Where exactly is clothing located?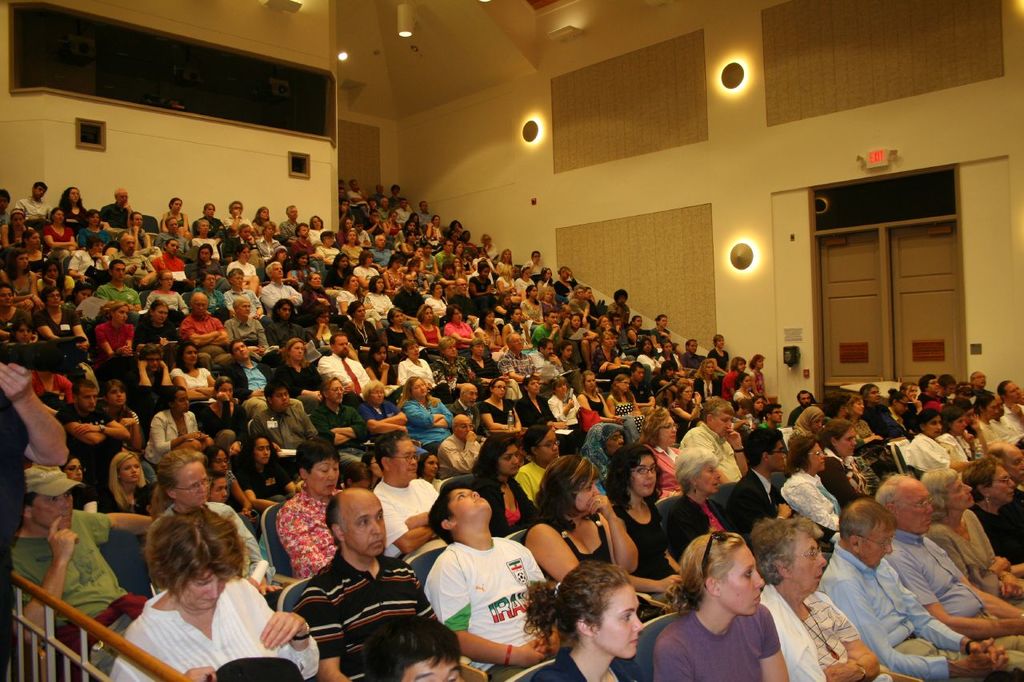
Its bounding box is left=756, top=580, right=890, bottom=681.
